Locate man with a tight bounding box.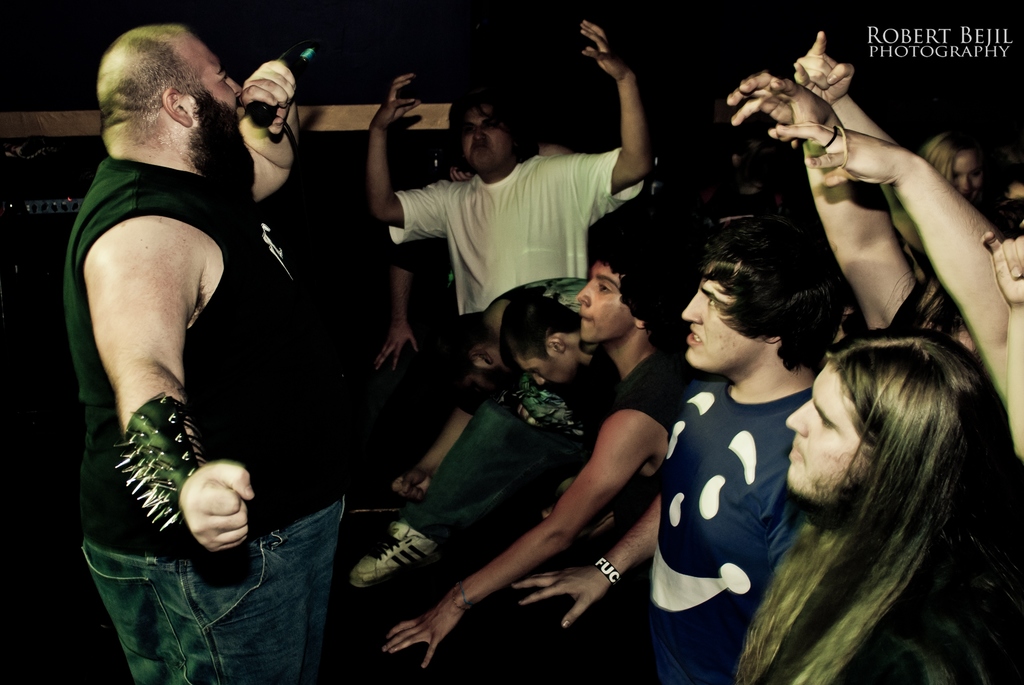
<box>502,290,609,541</box>.
